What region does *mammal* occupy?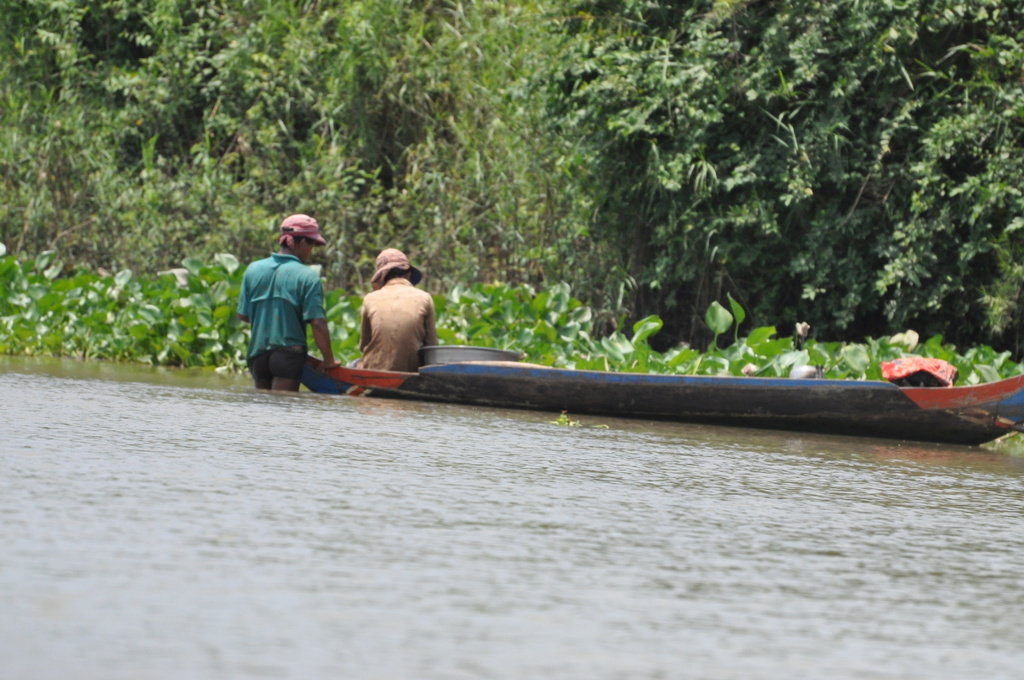
(250,210,325,410).
